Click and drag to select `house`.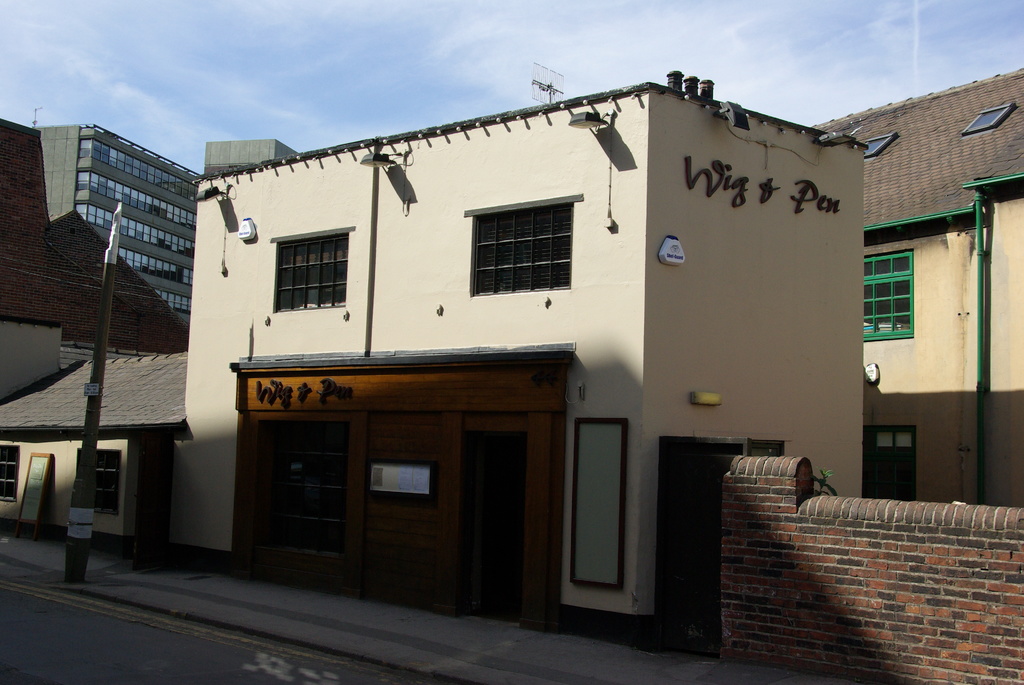
Selection: x1=0 y1=343 x2=186 y2=560.
